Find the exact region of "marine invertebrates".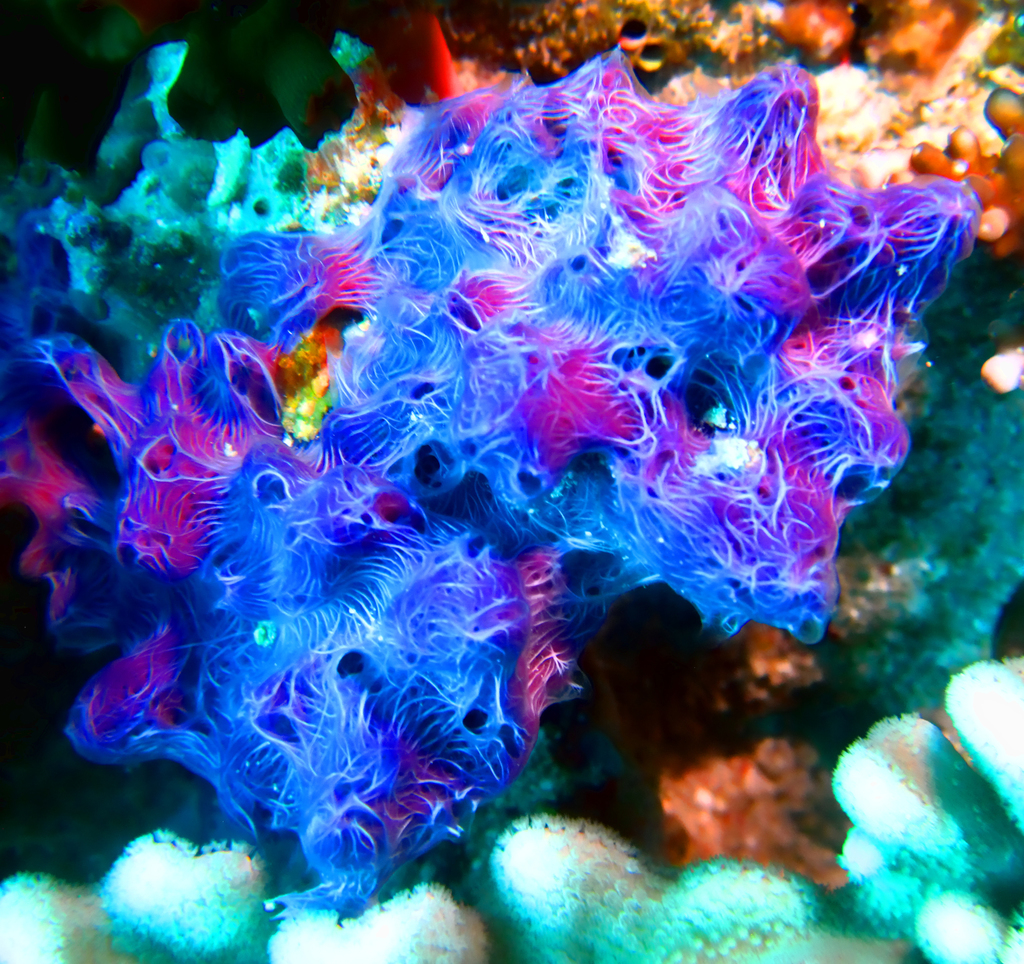
Exact region: {"left": 871, "top": 97, "right": 1023, "bottom": 270}.
